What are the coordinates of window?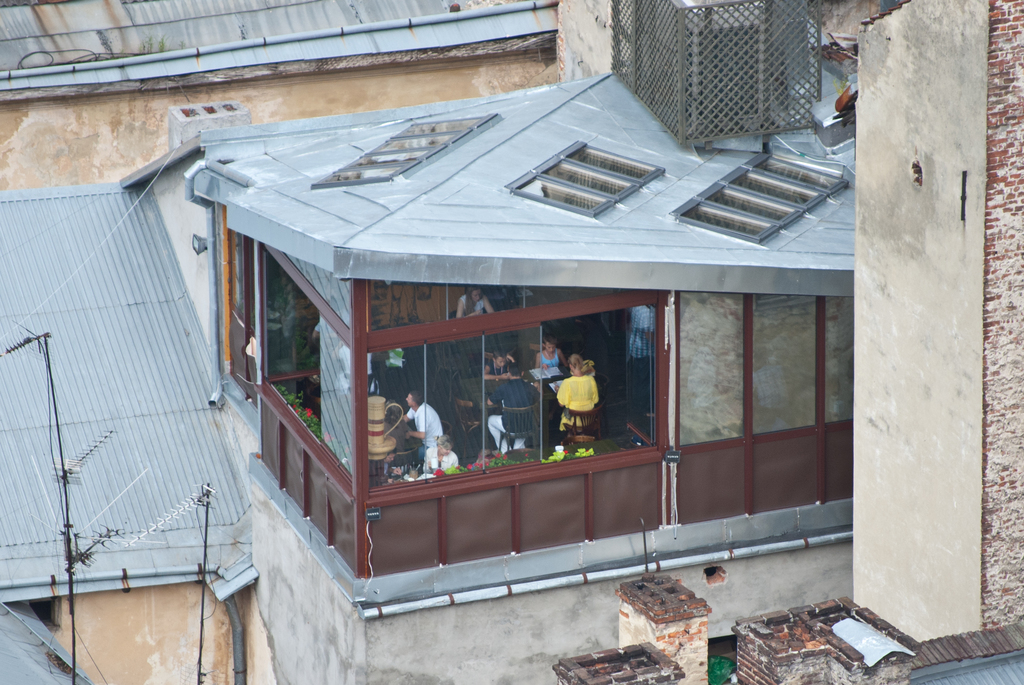
672:149:850:252.
